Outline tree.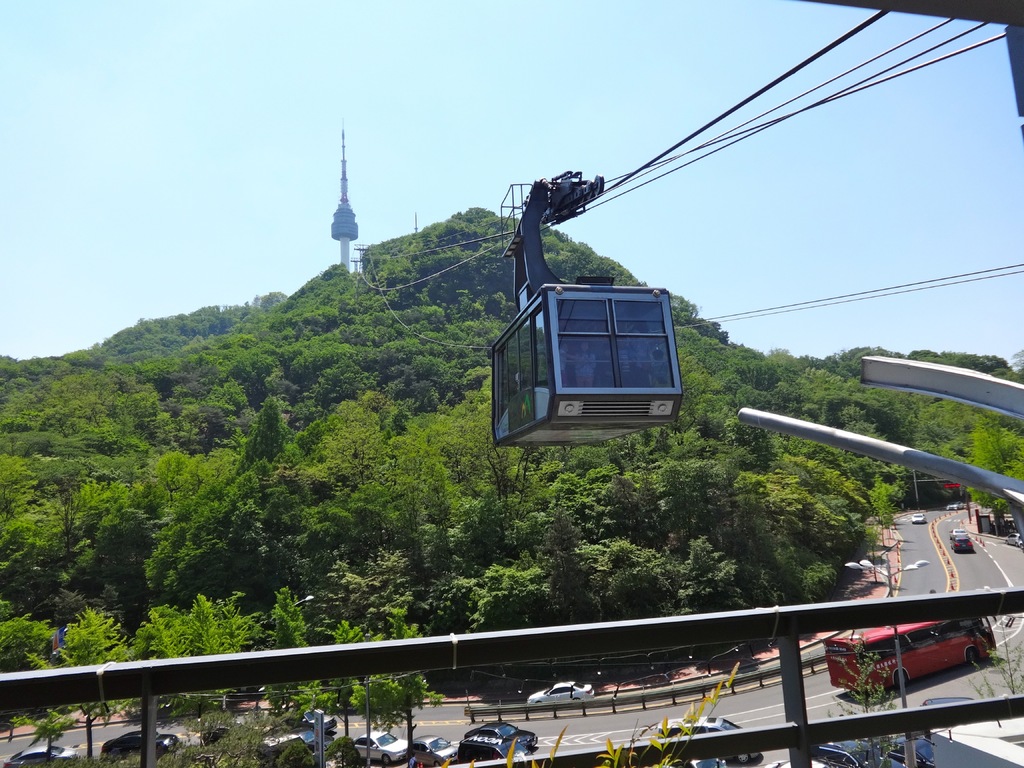
Outline: {"x1": 822, "y1": 637, "x2": 923, "y2": 767}.
